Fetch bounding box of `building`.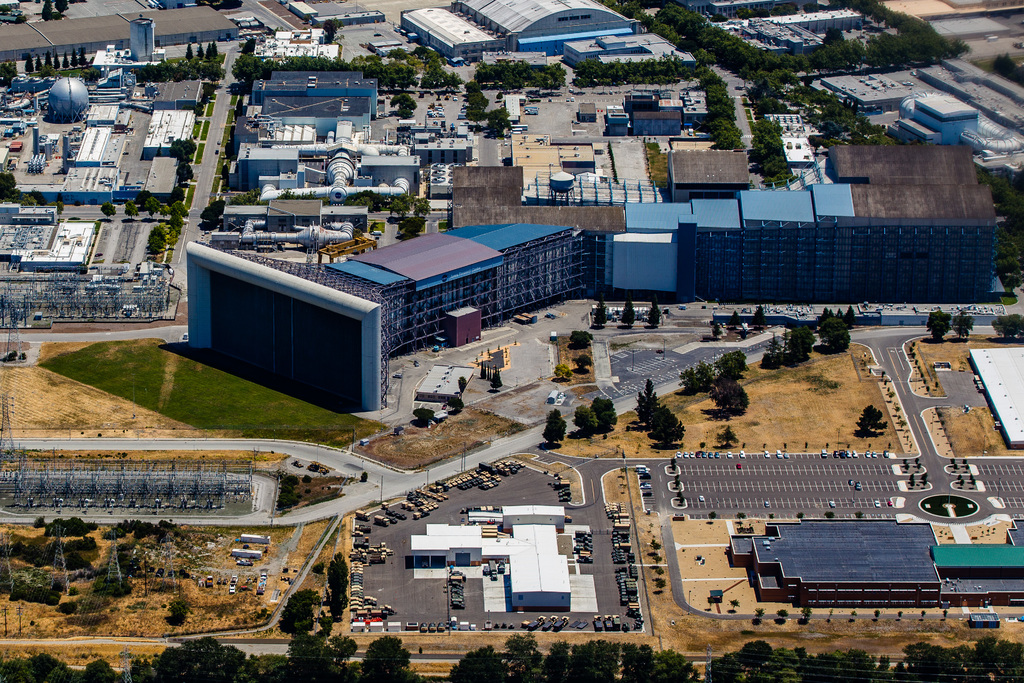
Bbox: (left=670, top=150, right=750, bottom=204).
